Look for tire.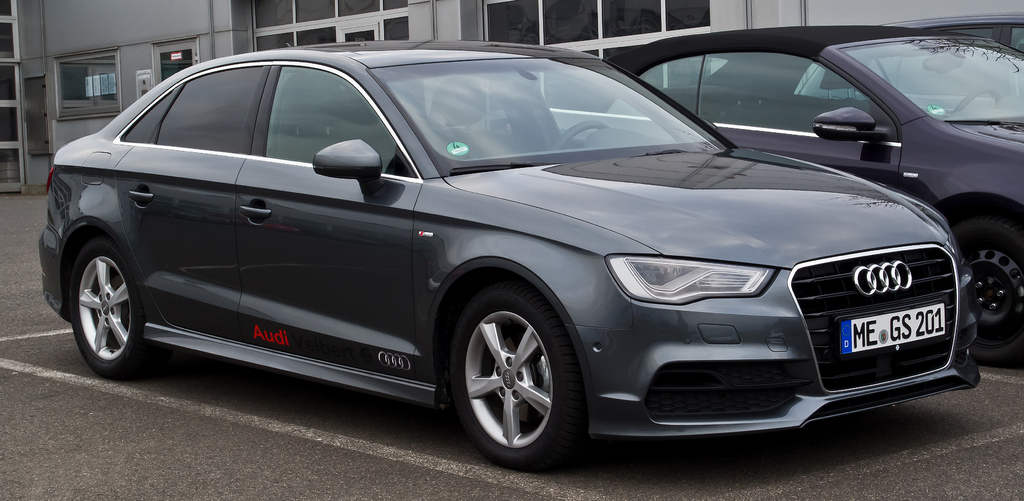
Found: (68, 236, 150, 375).
